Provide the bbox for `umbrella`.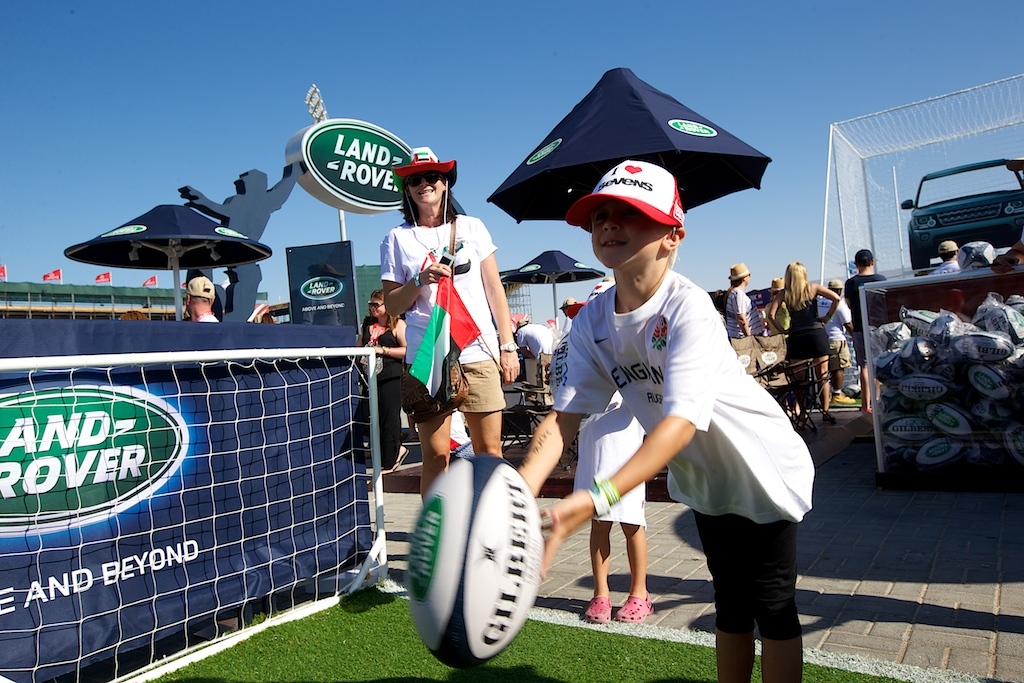
480,66,769,220.
